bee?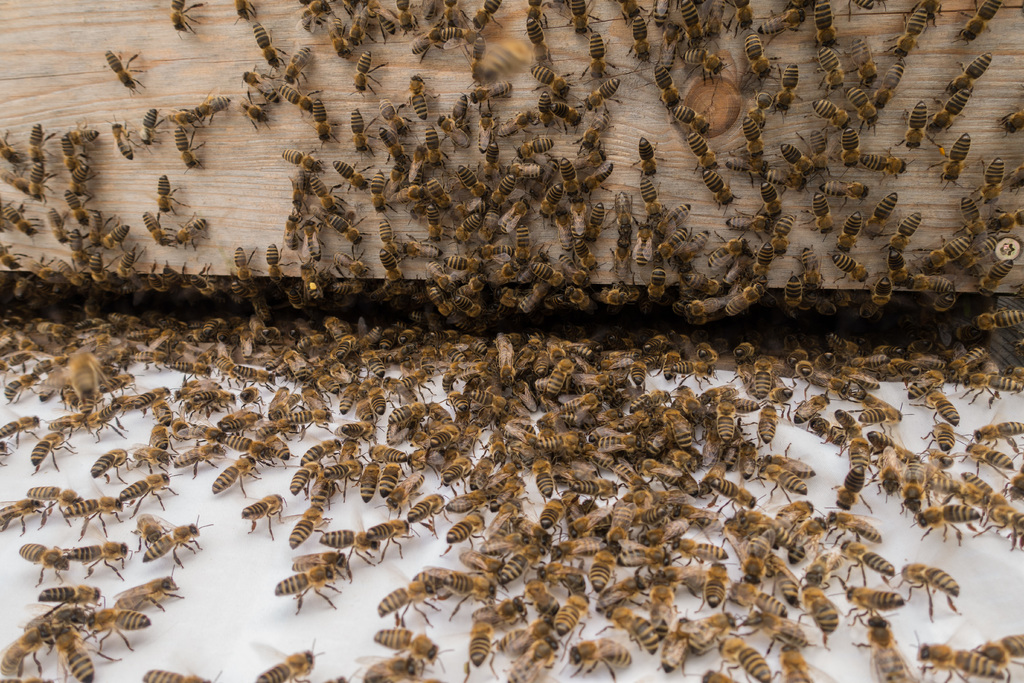
(left=173, top=0, right=205, bottom=35)
